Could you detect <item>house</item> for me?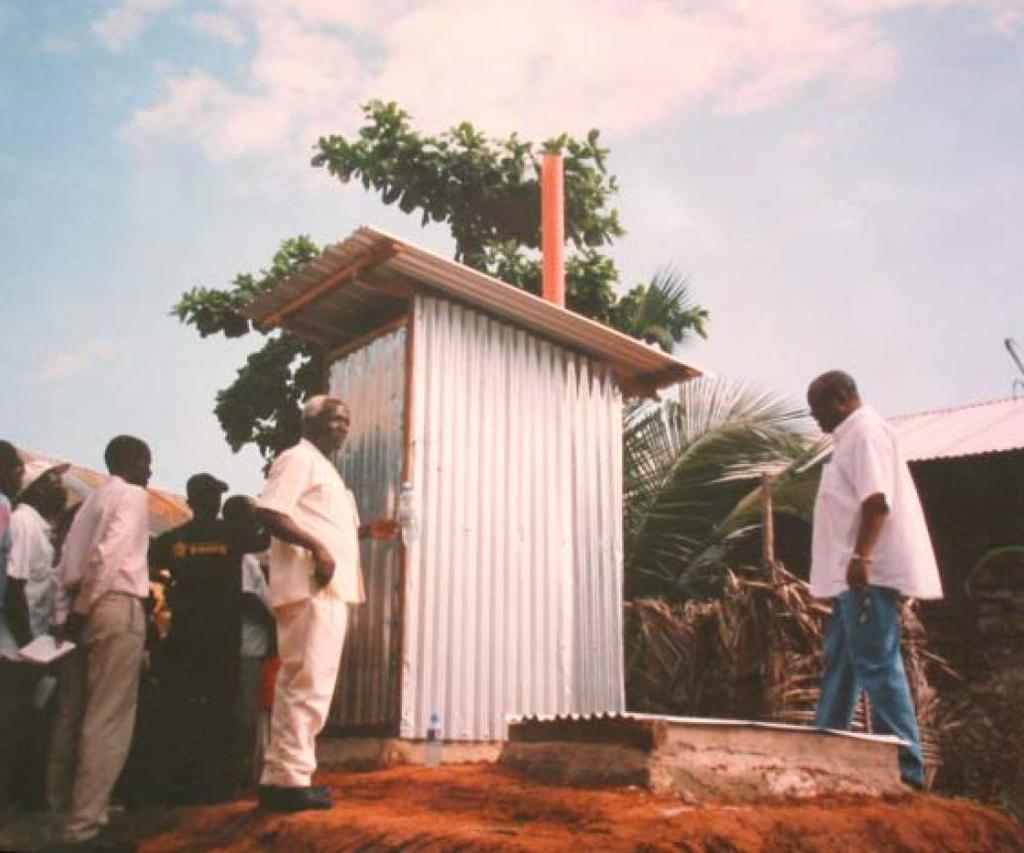
Detection result: detection(776, 394, 1023, 665).
